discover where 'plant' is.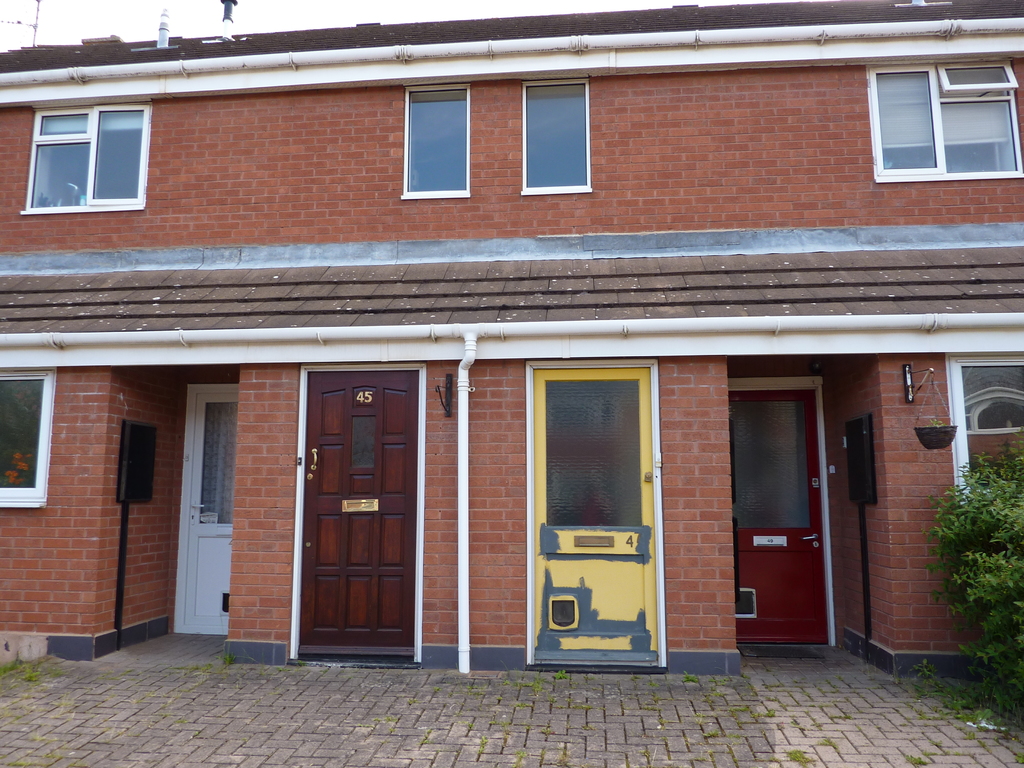
Discovered at bbox=(733, 707, 748, 712).
